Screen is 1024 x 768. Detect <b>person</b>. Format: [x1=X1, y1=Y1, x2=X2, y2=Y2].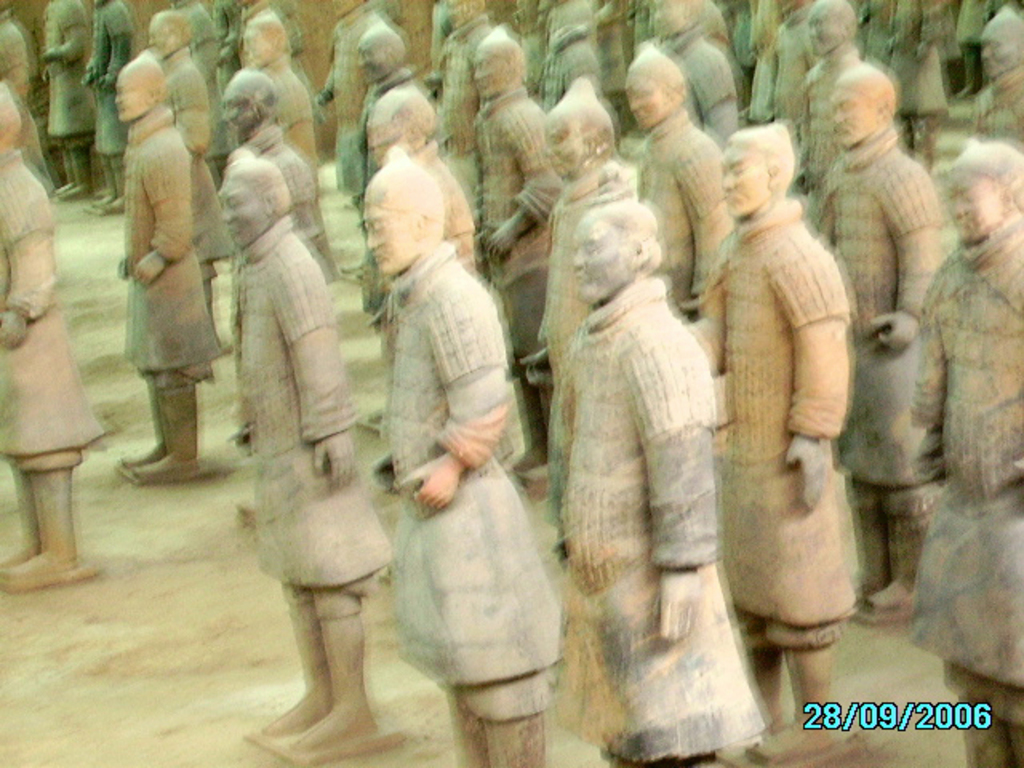
[x1=213, y1=160, x2=395, y2=754].
